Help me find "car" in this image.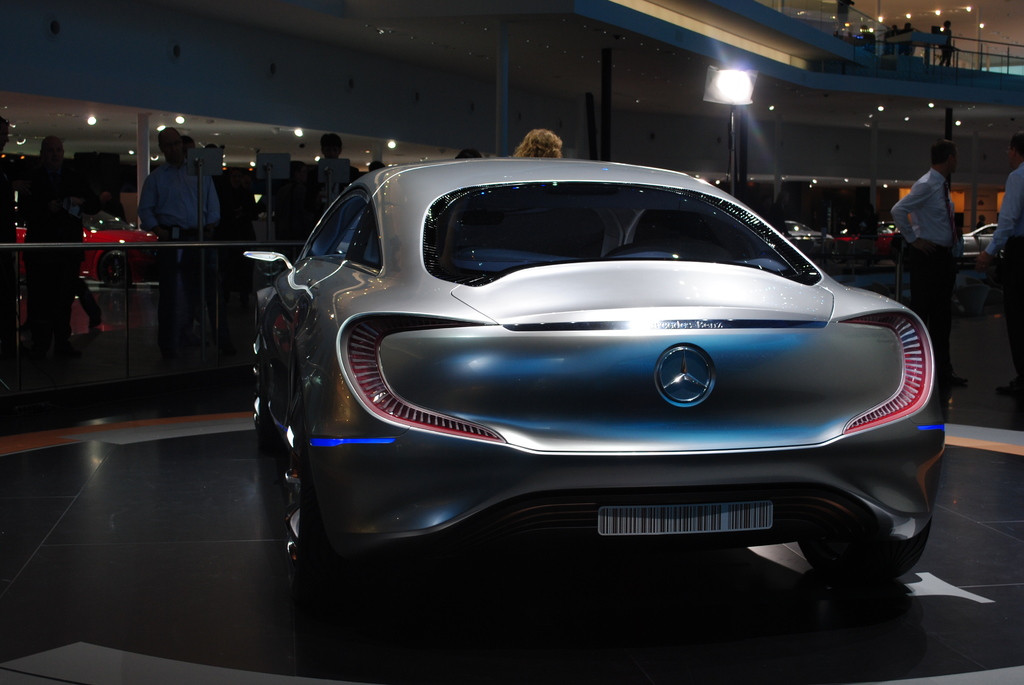
Found it: bbox=[960, 216, 993, 249].
